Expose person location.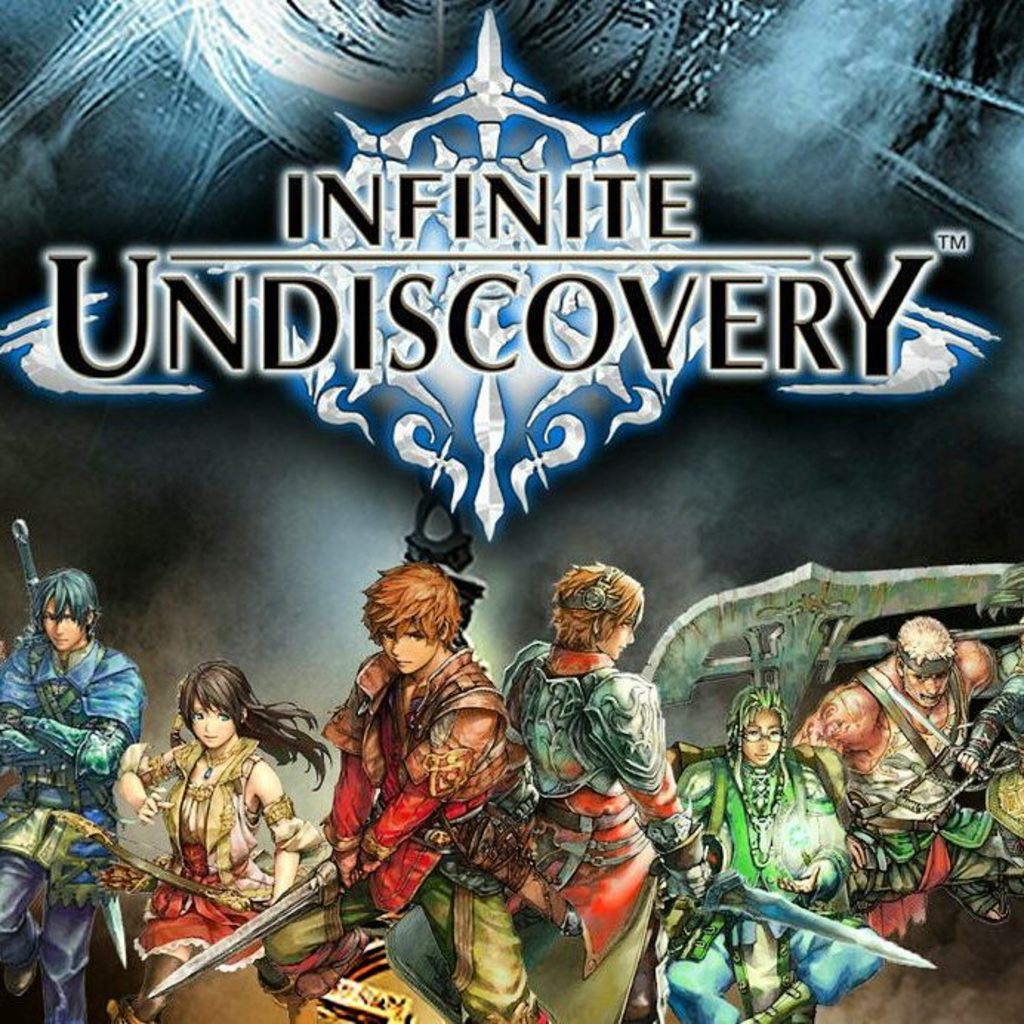
Exposed at box=[960, 648, 1023, 883].
